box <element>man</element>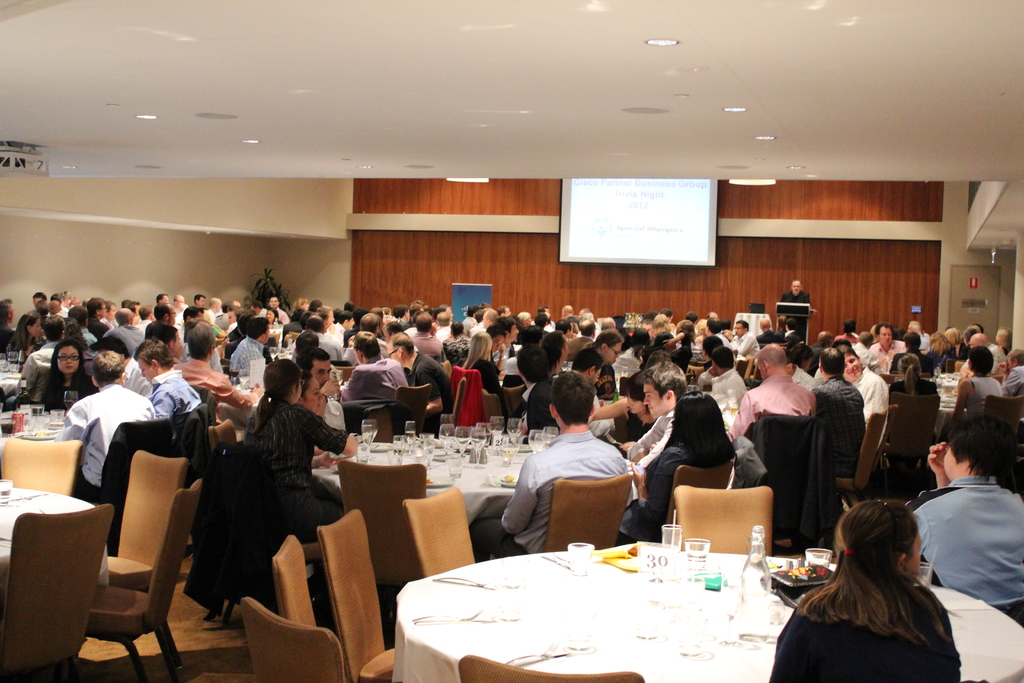
508/390/648/558
